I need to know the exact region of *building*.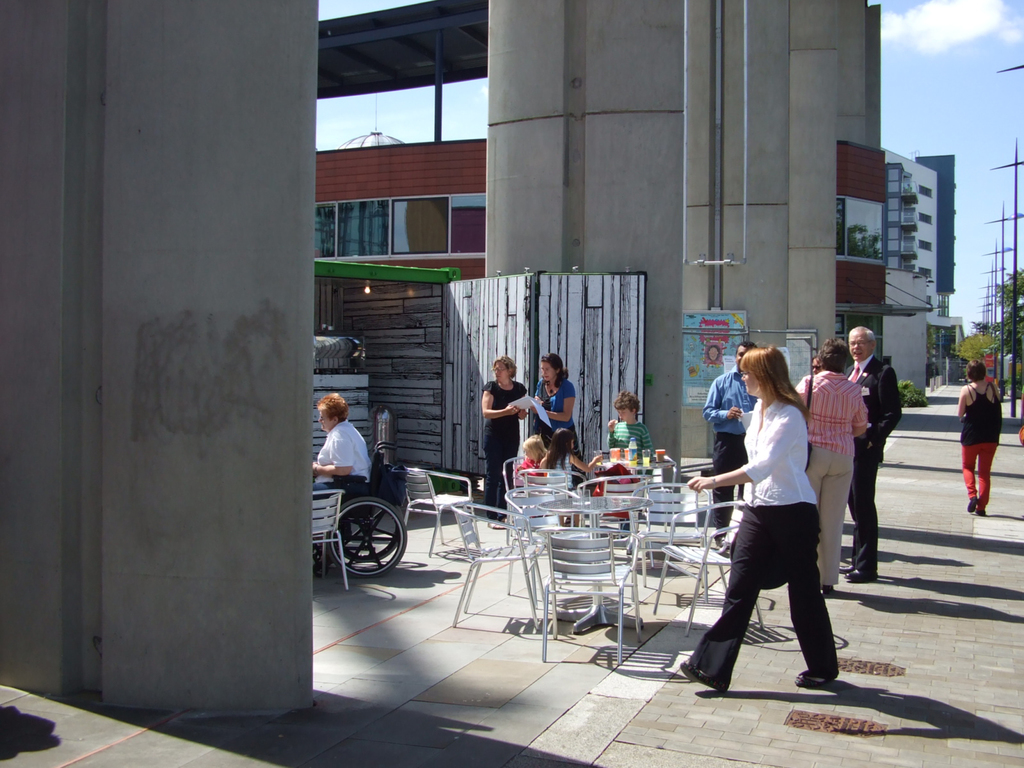
Region: bbox=(886, 148, 943, 400).
